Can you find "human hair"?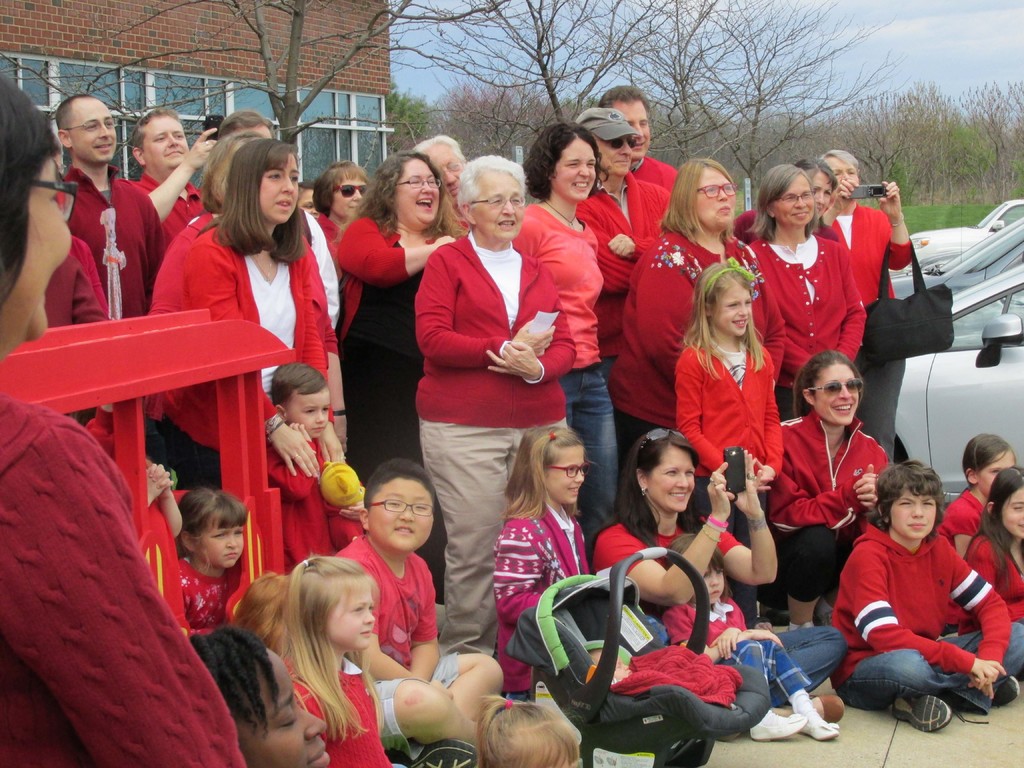
Yes, bounding box: rect(599, 82, 650, 122).
